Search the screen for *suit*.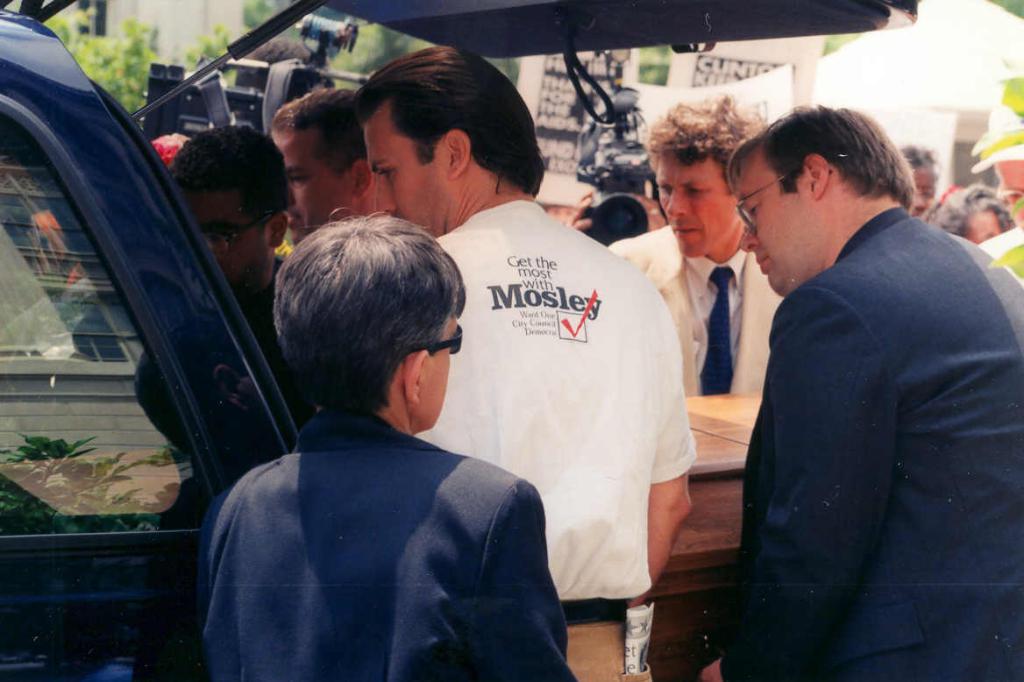
Found at (left=192, top=406, right=581, bottom=681).
